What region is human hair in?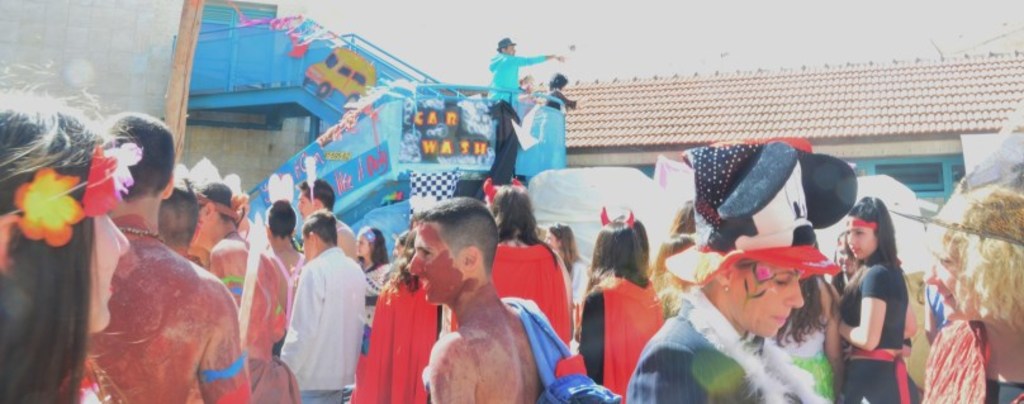
crop(408, 195, 498, 282).
